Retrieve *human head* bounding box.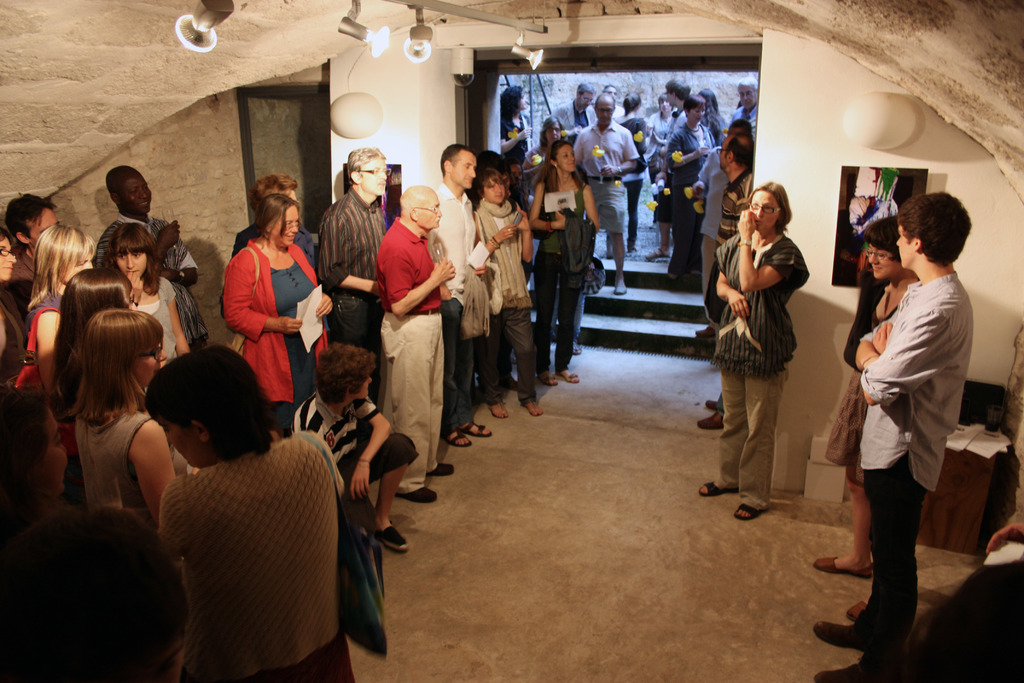
Bounding box: 659,88,670,120.
